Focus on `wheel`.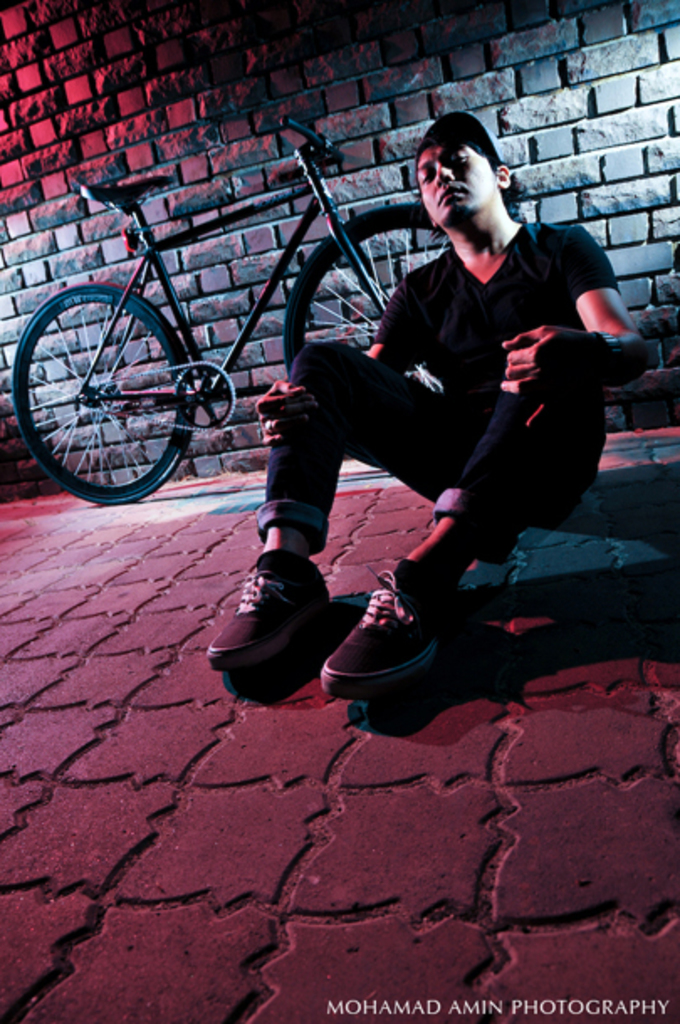
Focused at 10,279,188,507.
